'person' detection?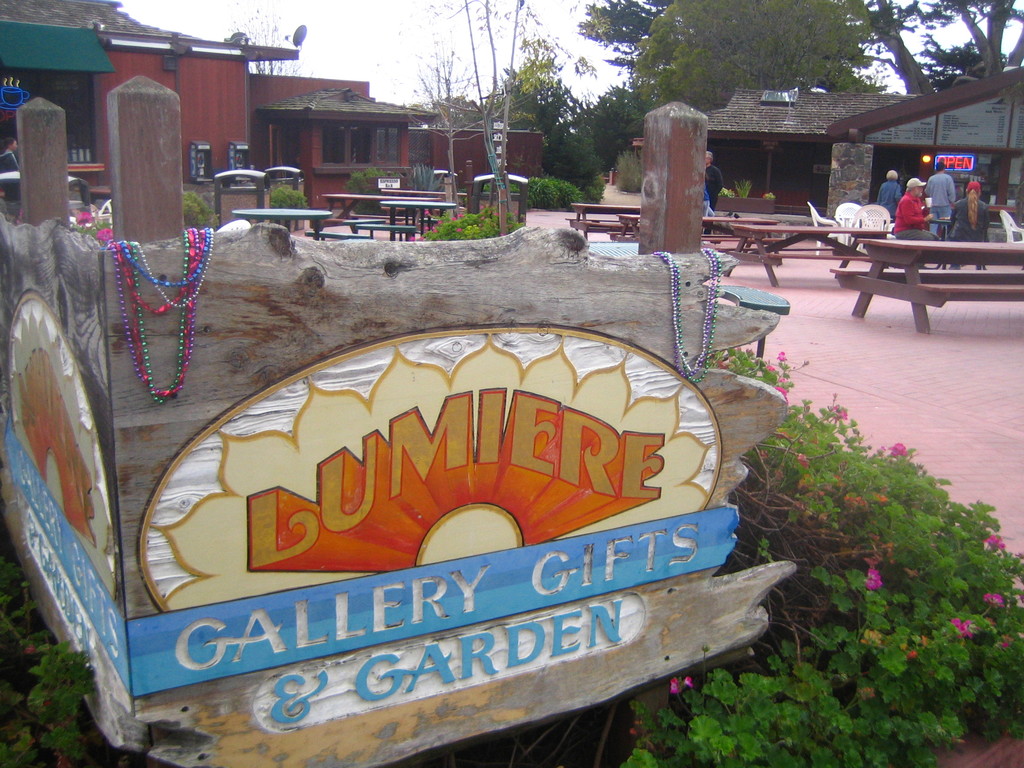
left=0, top=138, right=20, bottom=192
